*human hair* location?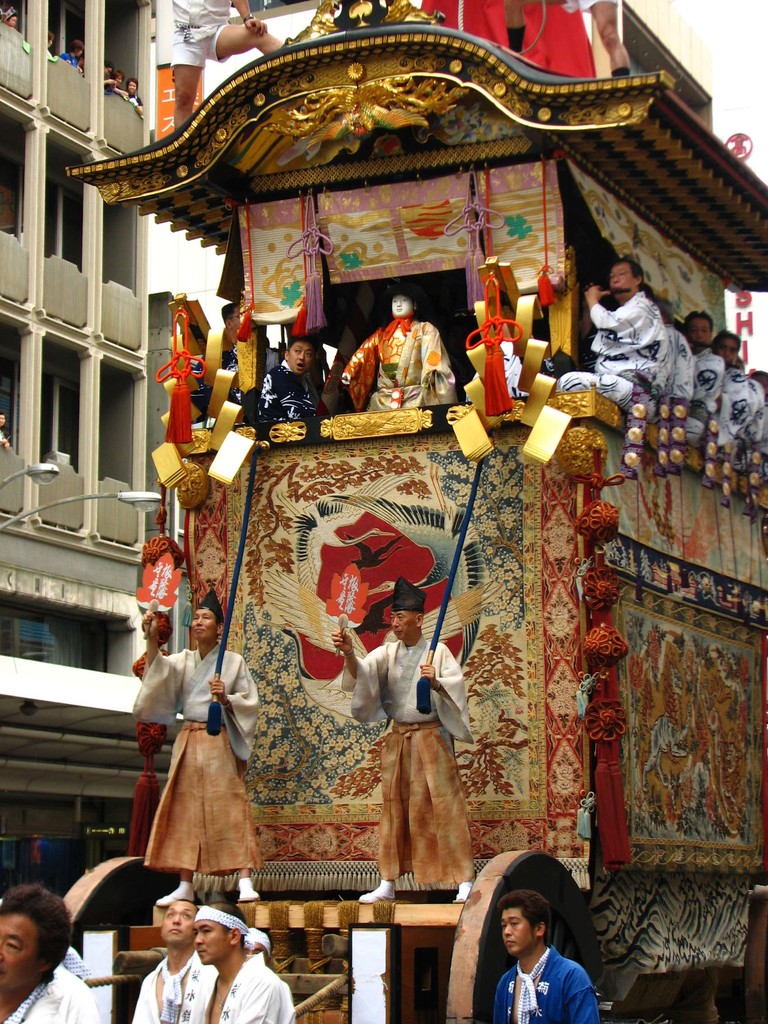
x1=0 y1=895 x2=63 y2=985
